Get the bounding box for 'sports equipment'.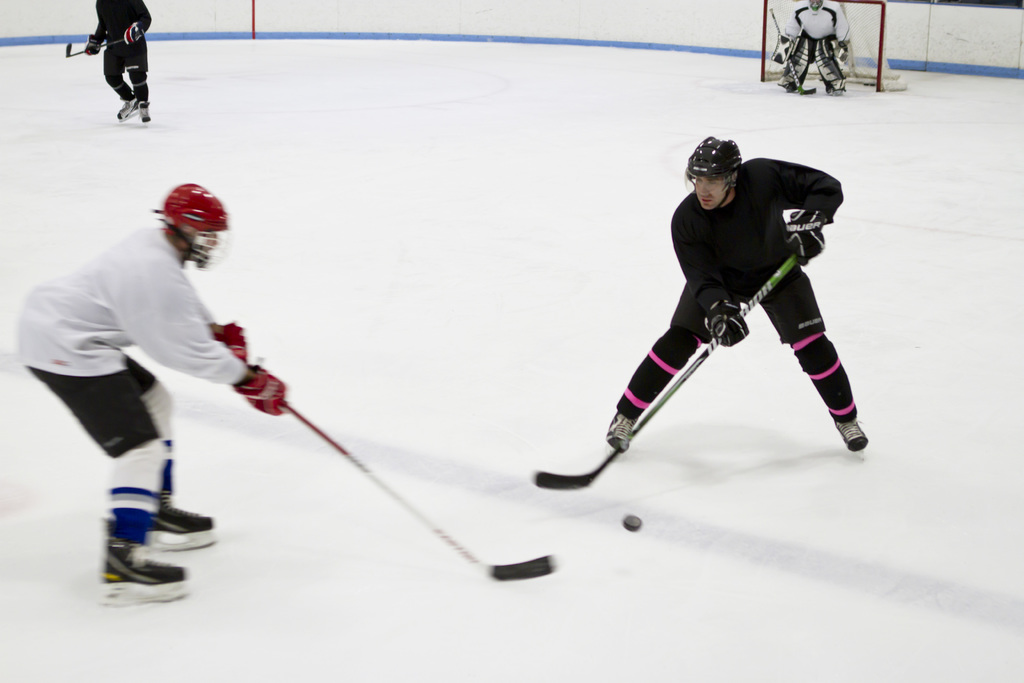
774/17/806/78.
